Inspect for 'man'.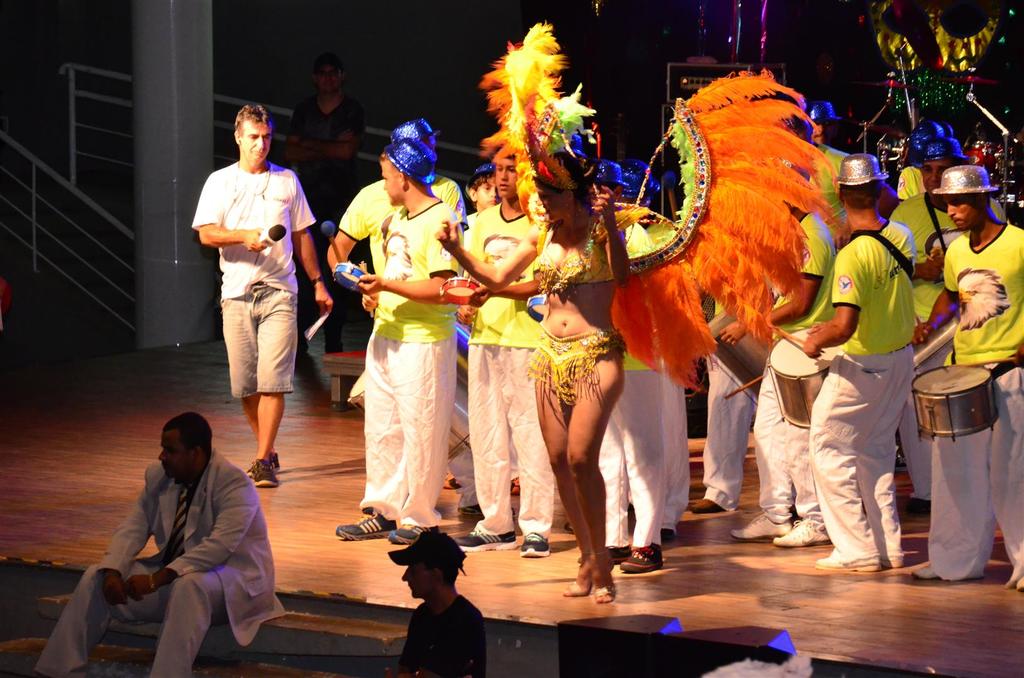
Inspection: BBox(385, 527, 483, 677).
